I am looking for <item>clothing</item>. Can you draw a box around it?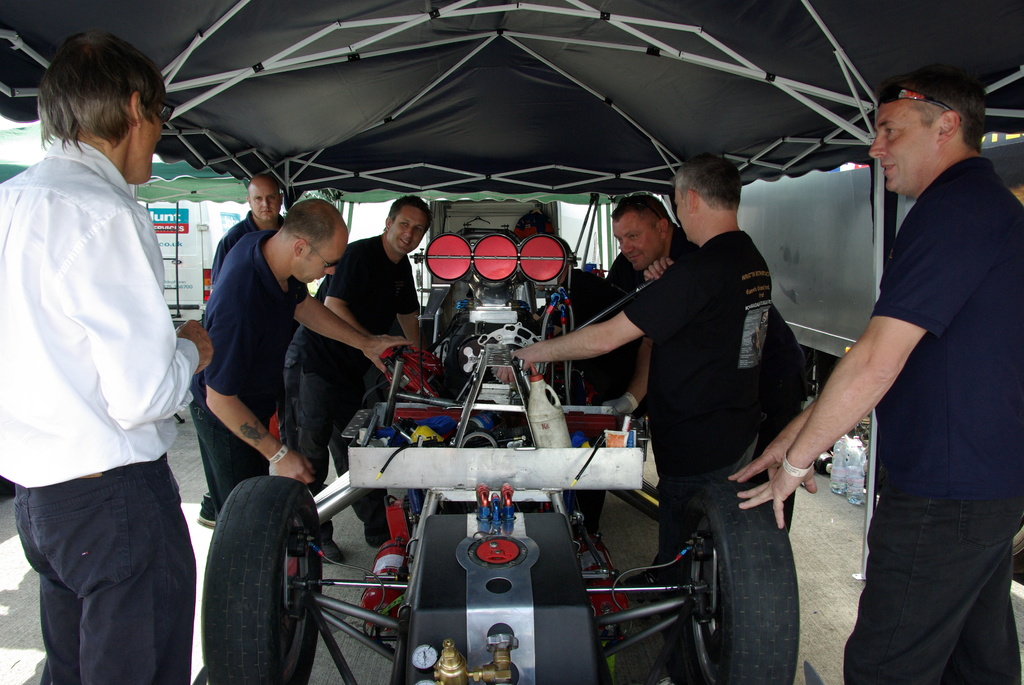
Sure, the bounding box is l=845, t=157, r=1023, b=684.
